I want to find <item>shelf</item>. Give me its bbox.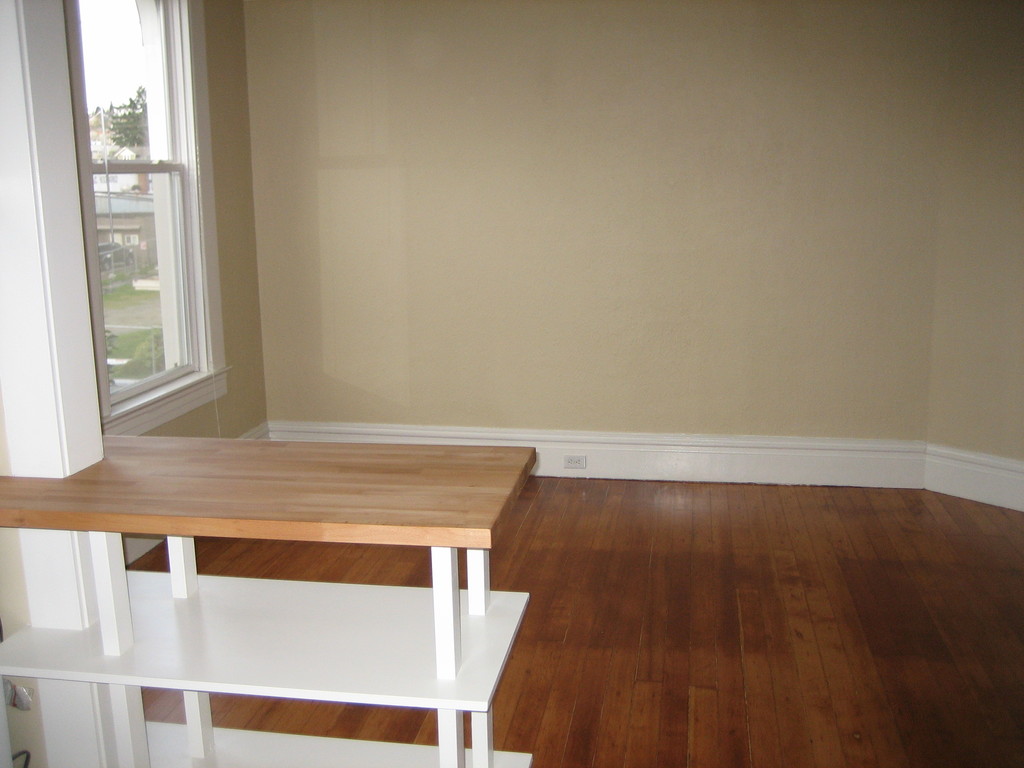
(0, 691, 531, 767).
